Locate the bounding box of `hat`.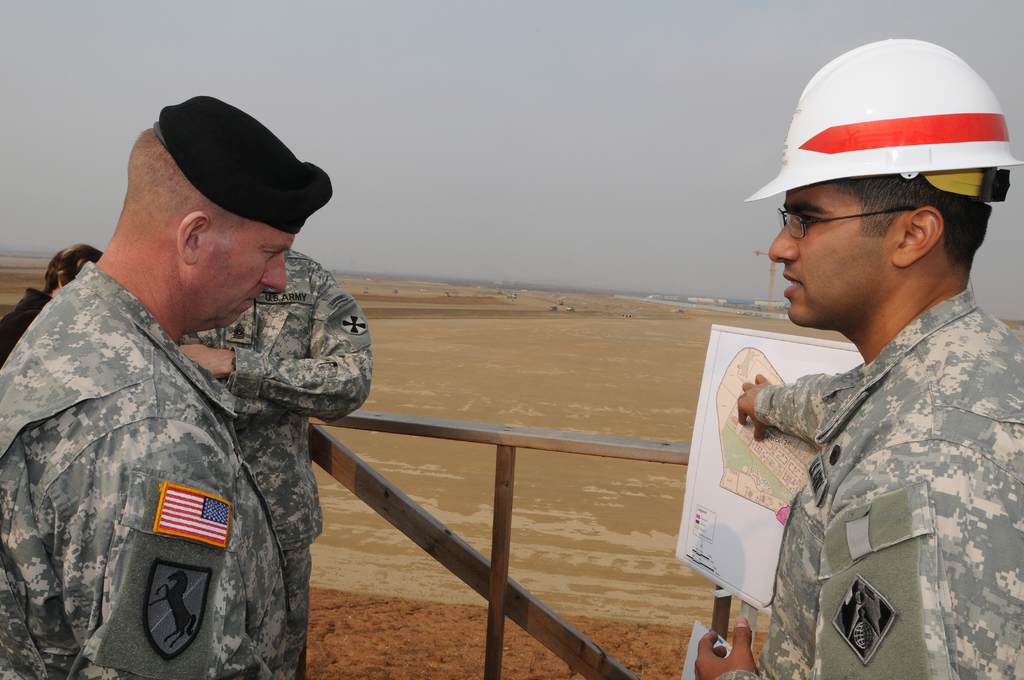
Bounding box: l=153, t=95, r=339, b=234.
